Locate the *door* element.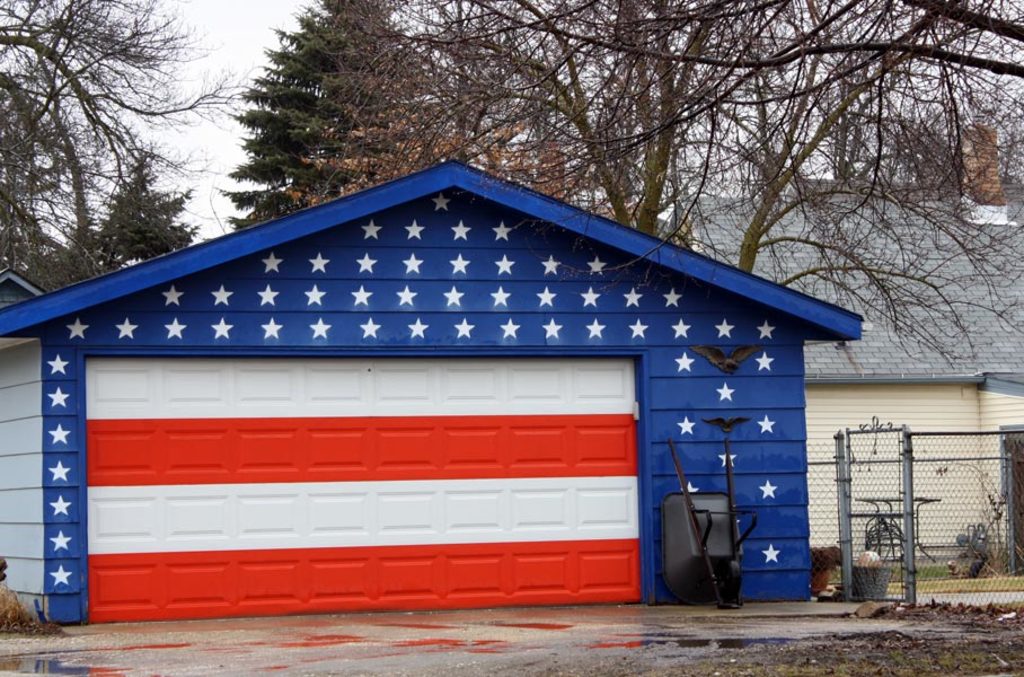
Element bbox: bbox=(65, 328, 681, 612).
